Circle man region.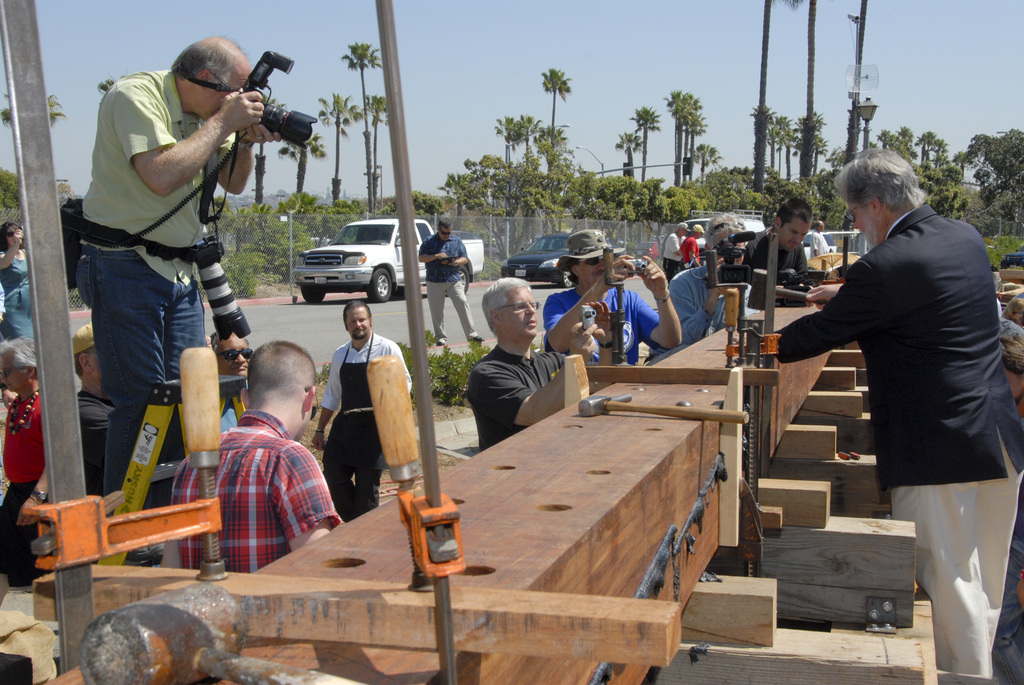
Region: x1=168, y1=336, x2=345, y2=576.
